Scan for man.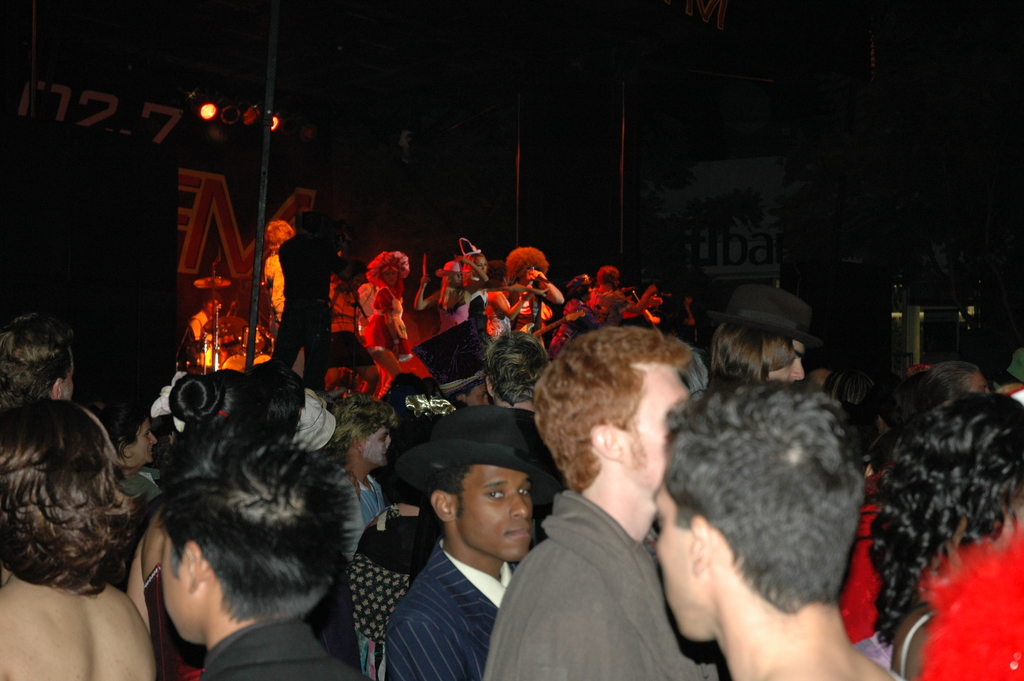
Scan result: (484,320,735,680).
